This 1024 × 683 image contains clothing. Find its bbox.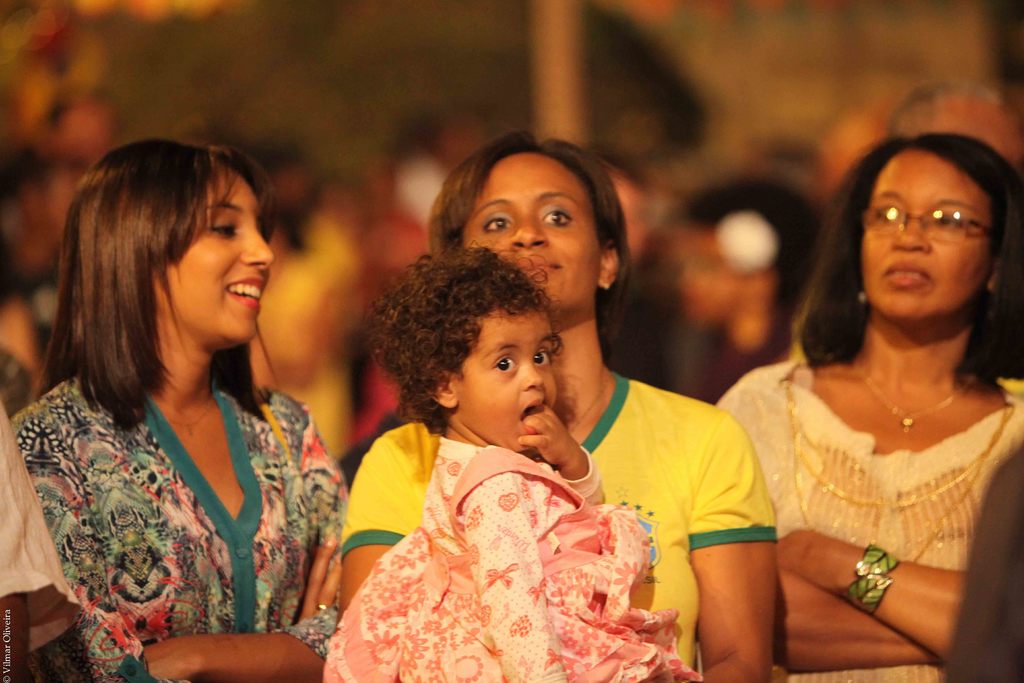
locate(0, 398, 75, 653).
